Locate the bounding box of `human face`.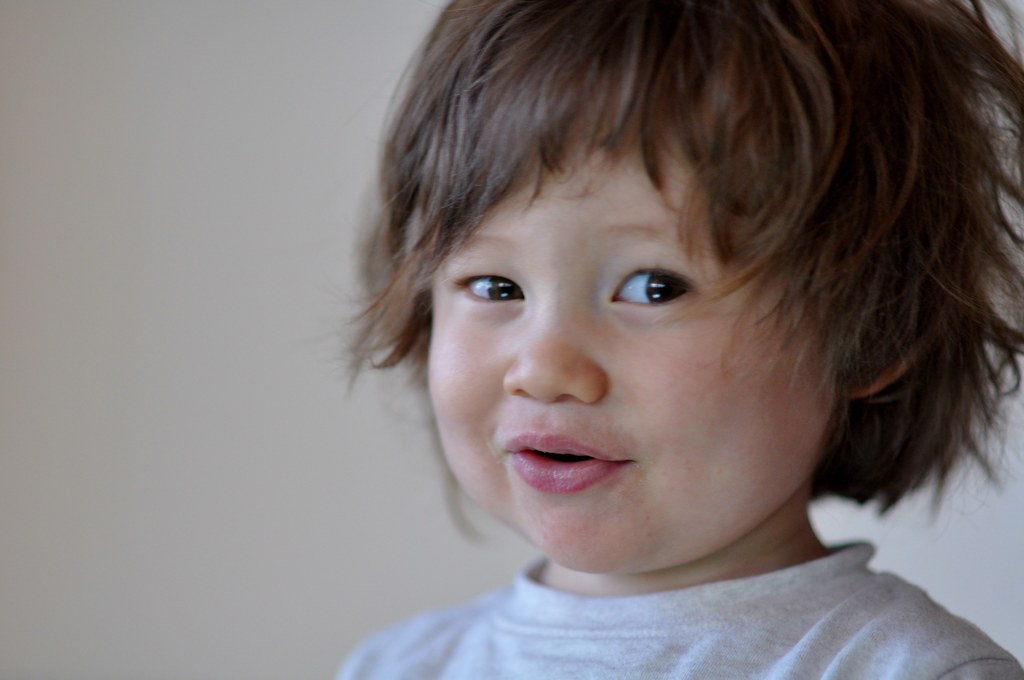
Bounding box: detection(424, 52, 849, 576).
